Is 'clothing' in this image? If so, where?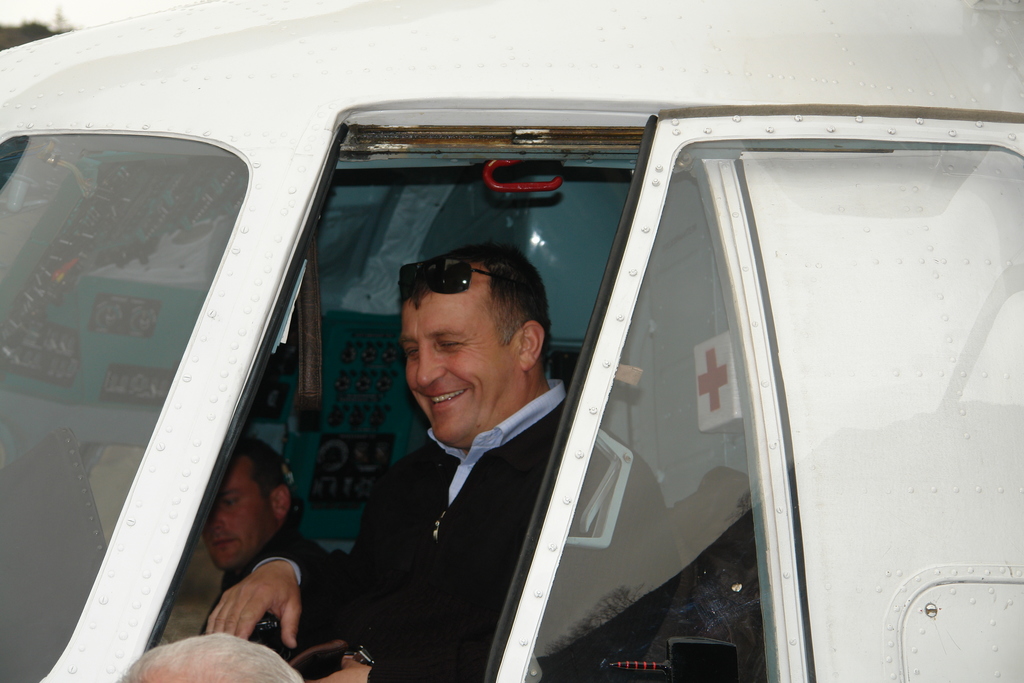
Yes, at 204/529/321/670.
